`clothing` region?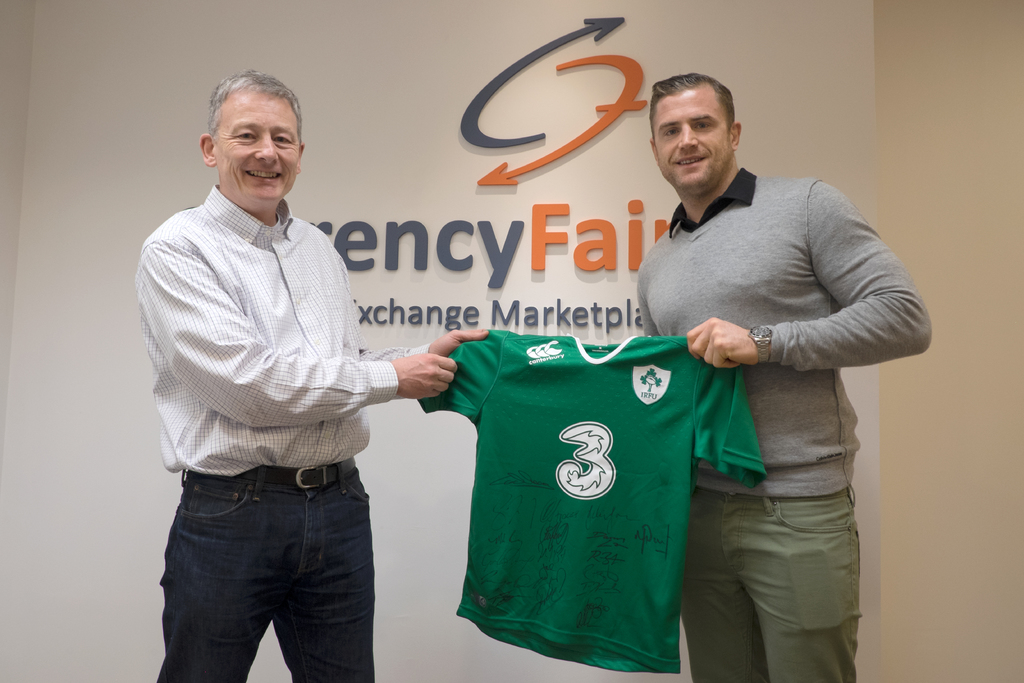
[x1=412, y1=300, x2=756, y2=664]
